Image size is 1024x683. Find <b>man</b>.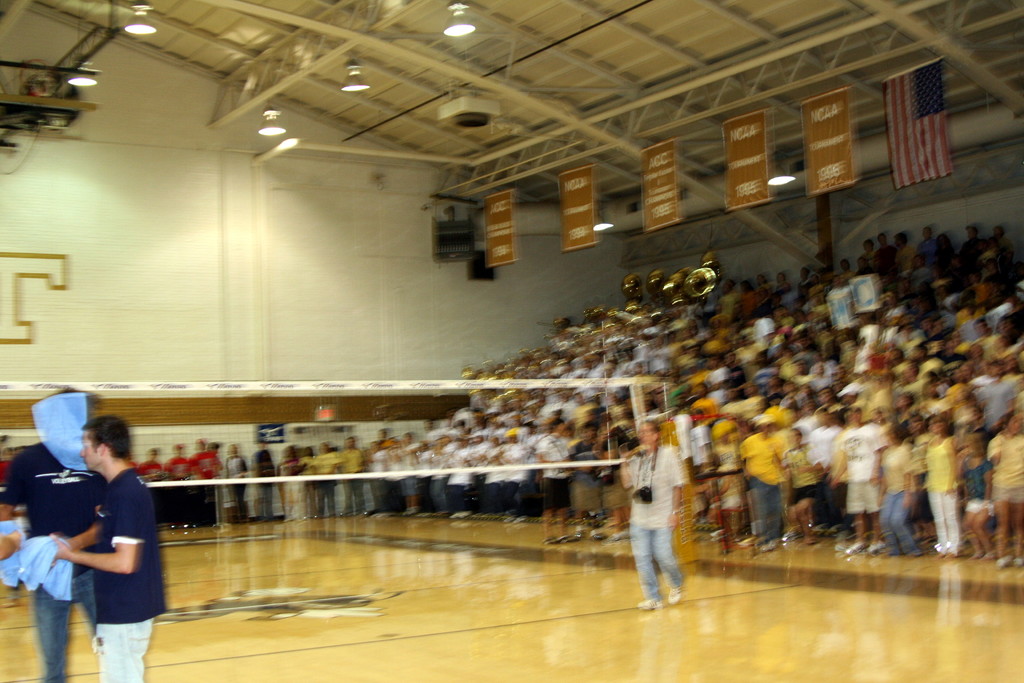
0:378:120:682.
